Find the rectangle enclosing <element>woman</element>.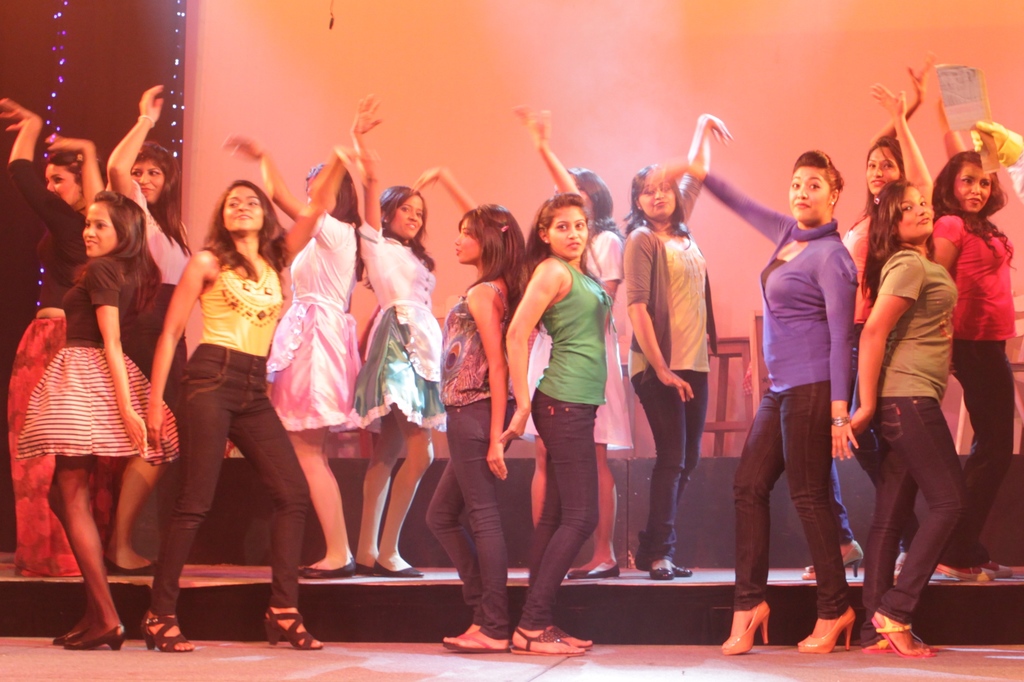
14, 129, 184, 650.
